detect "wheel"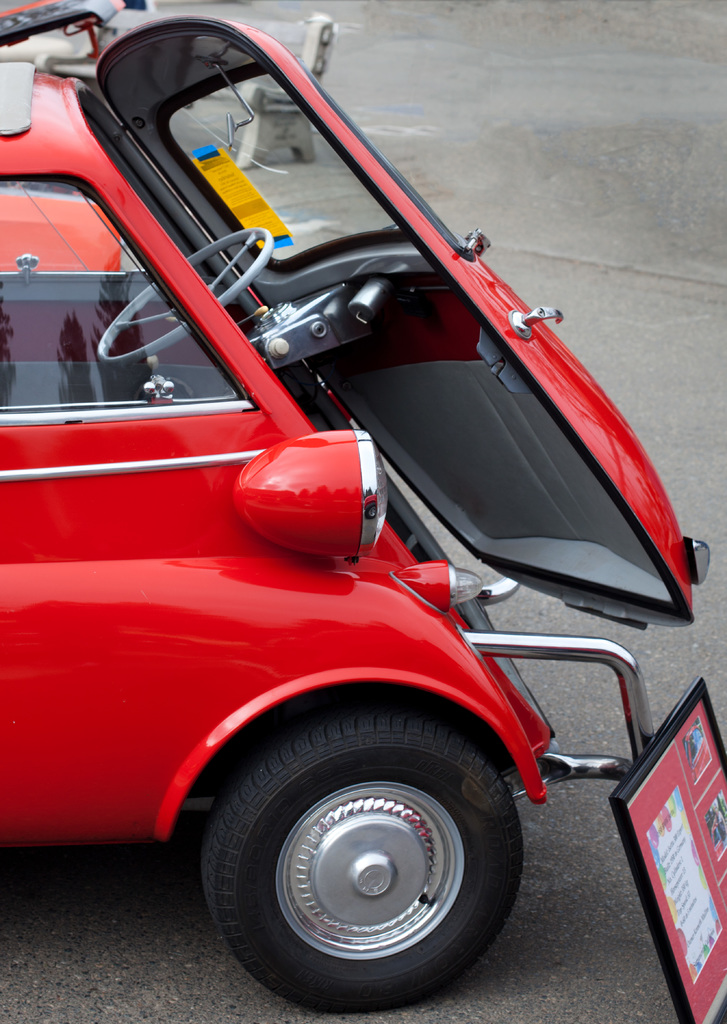
x1=202, y1=714, x2=523, y2=1015
